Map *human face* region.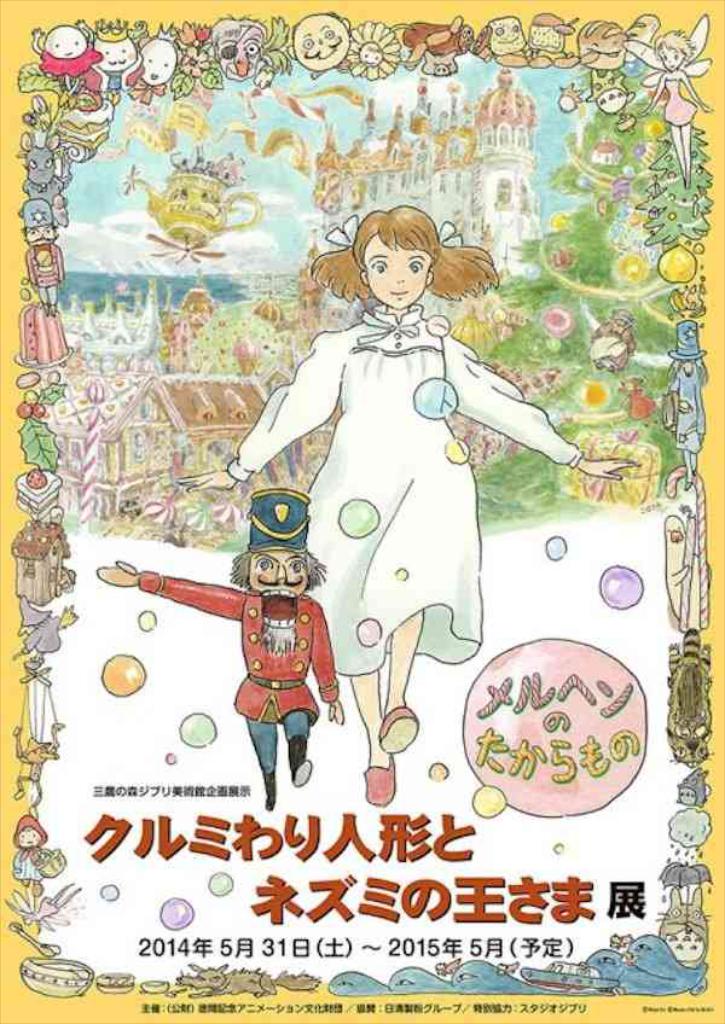
Mapped to {"x1": 99, "y1": 39, "x2": 137, "y2": 70}.
